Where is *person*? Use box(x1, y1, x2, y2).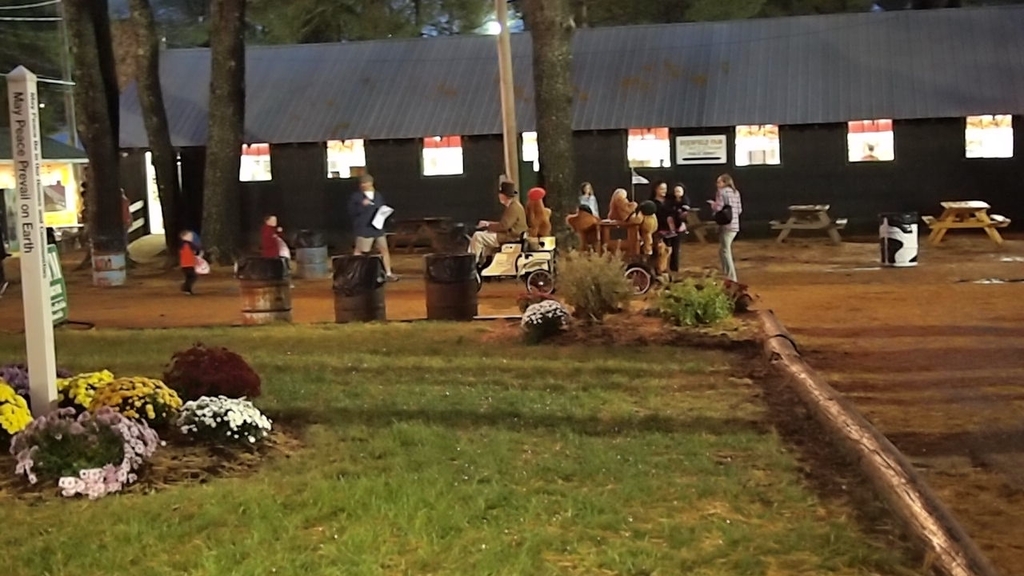
box(706, 170, 748, 282).
